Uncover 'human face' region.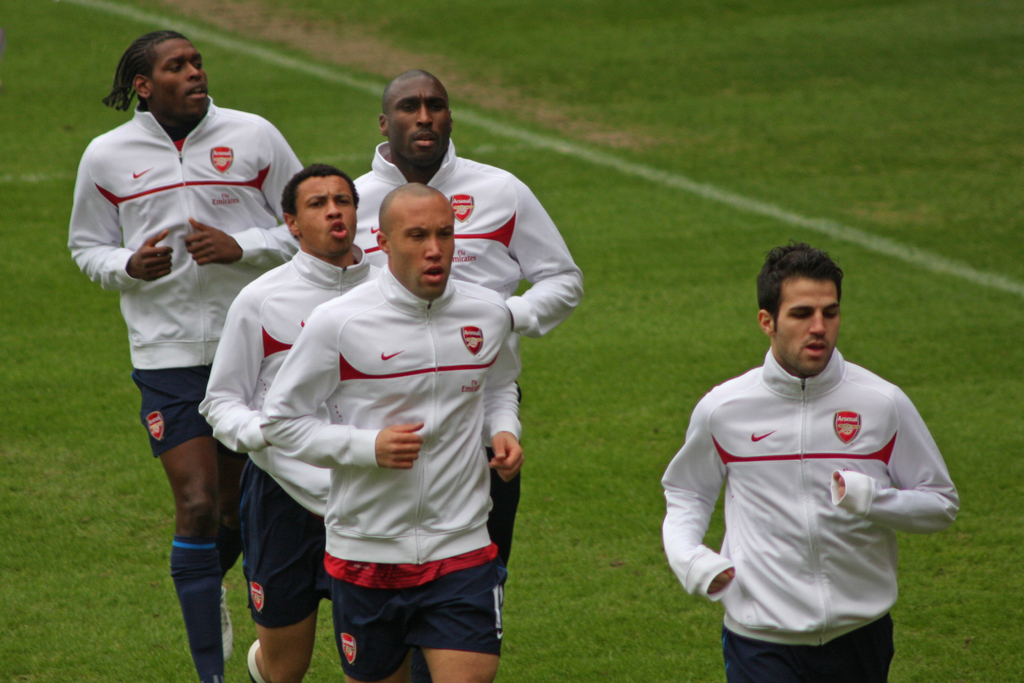
Uncovered: {"x1": 772, "y1": 276, "x2": 839, "y2": 373}.
